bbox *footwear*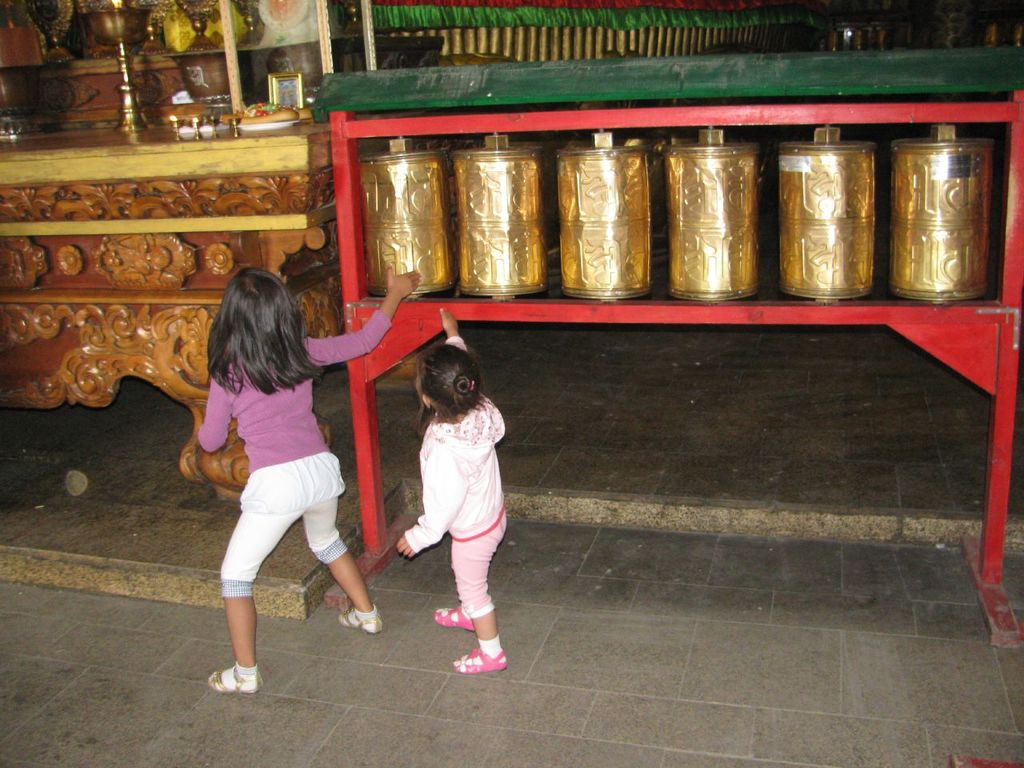
(428, 598, 482, 619)
